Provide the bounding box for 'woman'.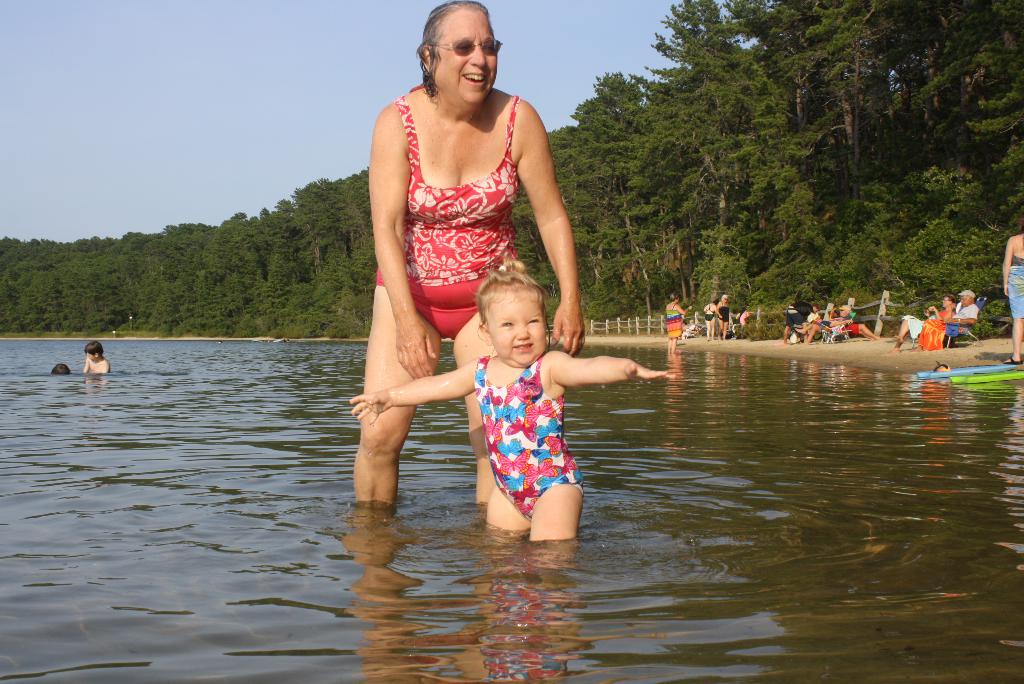
<bbox>701, 298, 716, 339</bbox>.
